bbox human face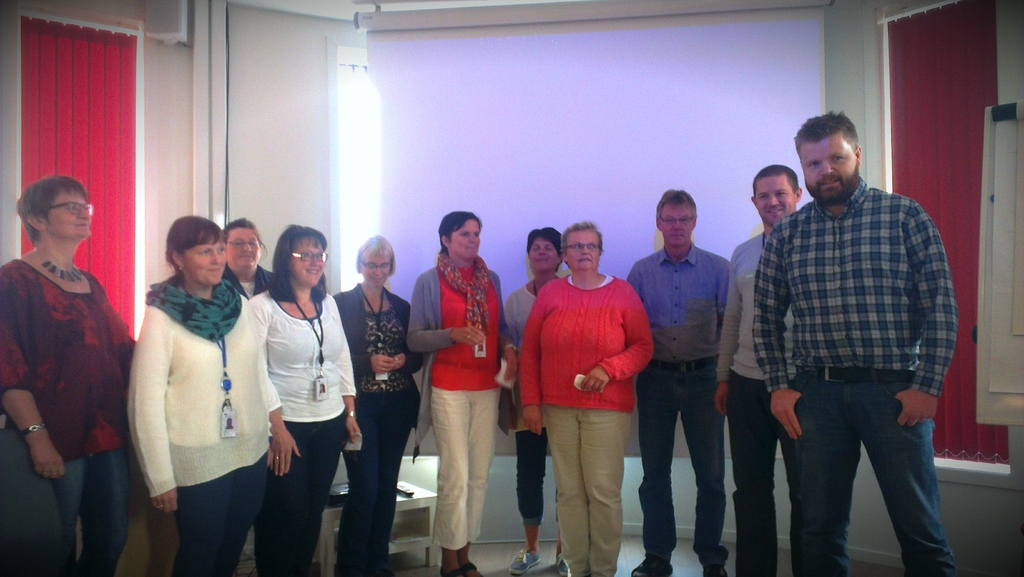
(186,243,227,287)
